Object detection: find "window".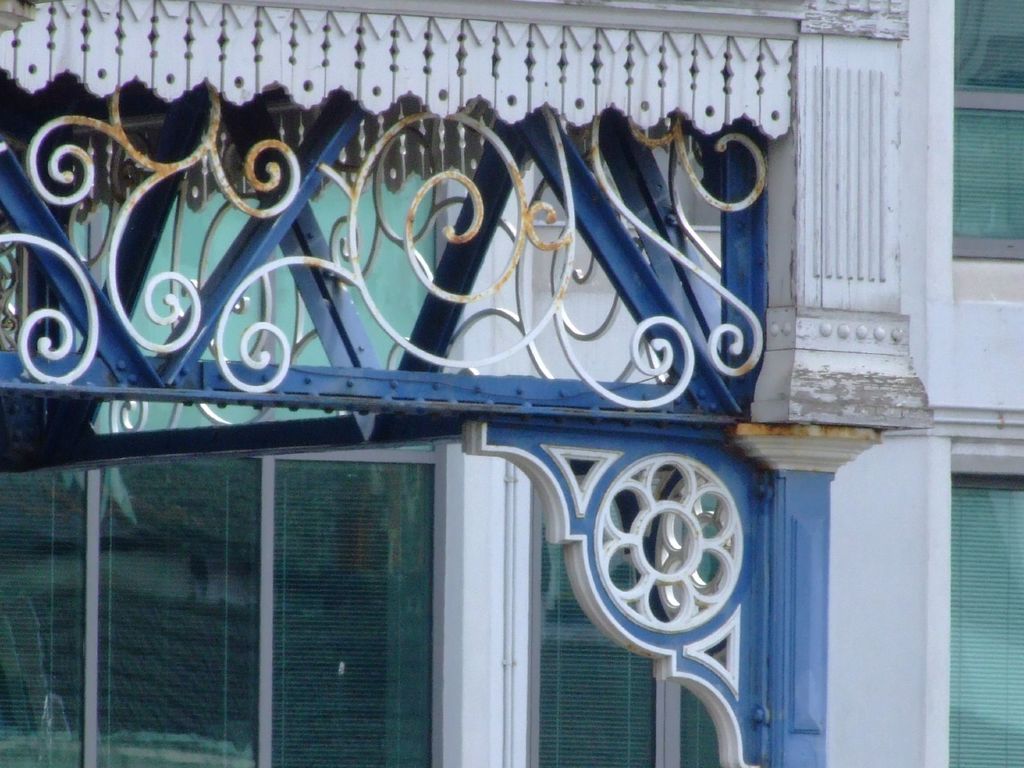
950, 0, 1023, 265.
